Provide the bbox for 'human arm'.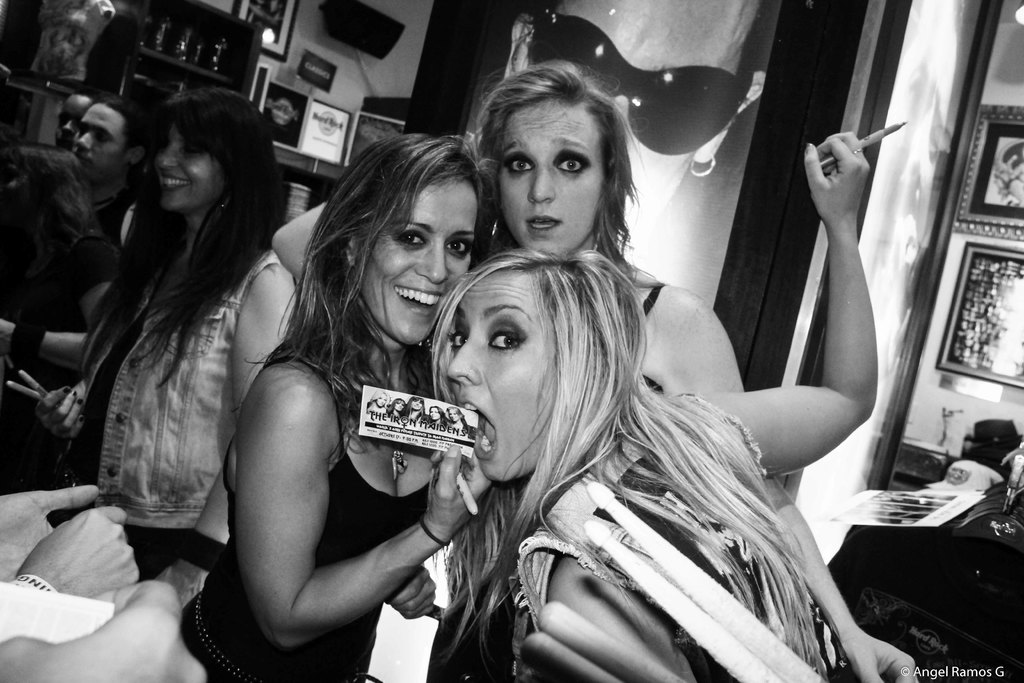
(left=735, top=136, right=908, bottom=508).
